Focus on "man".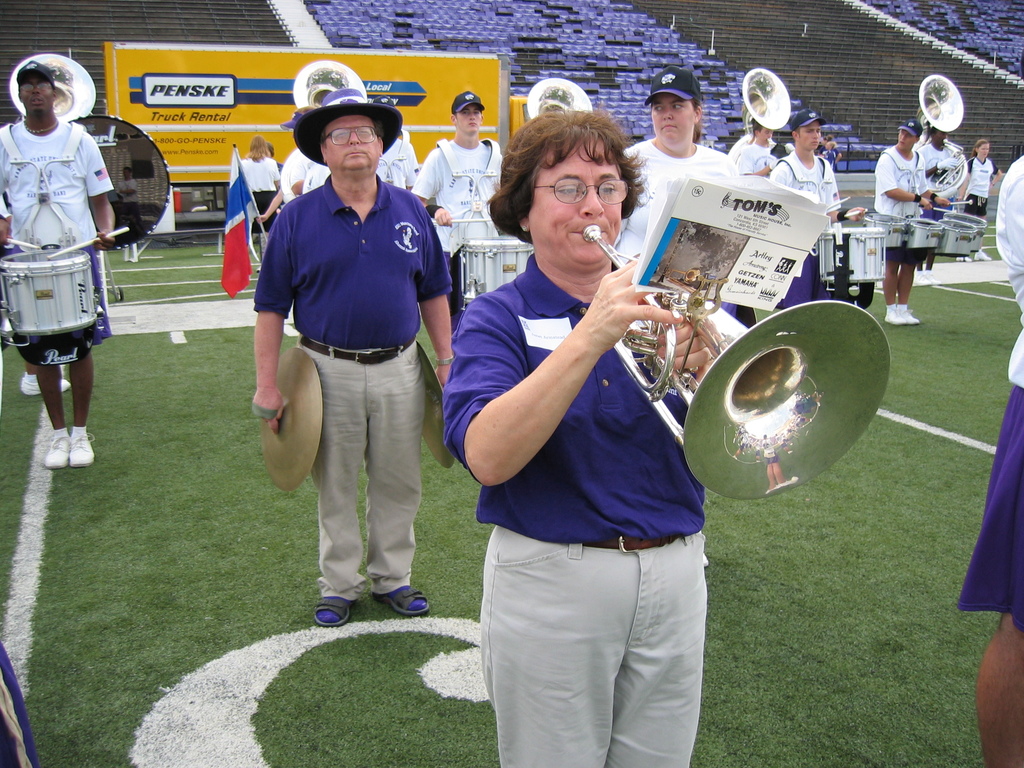
Focused at 374 93 420 186.
